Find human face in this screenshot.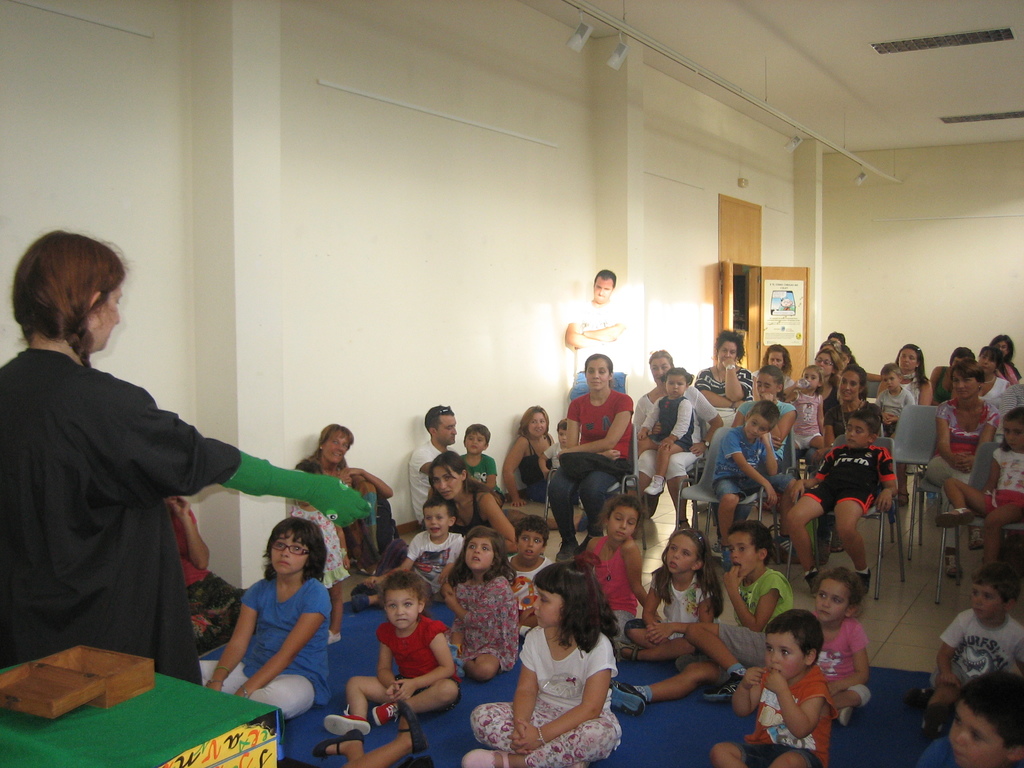
The bounding box for human face is left=851, top=422, right=872, bottom=451.
